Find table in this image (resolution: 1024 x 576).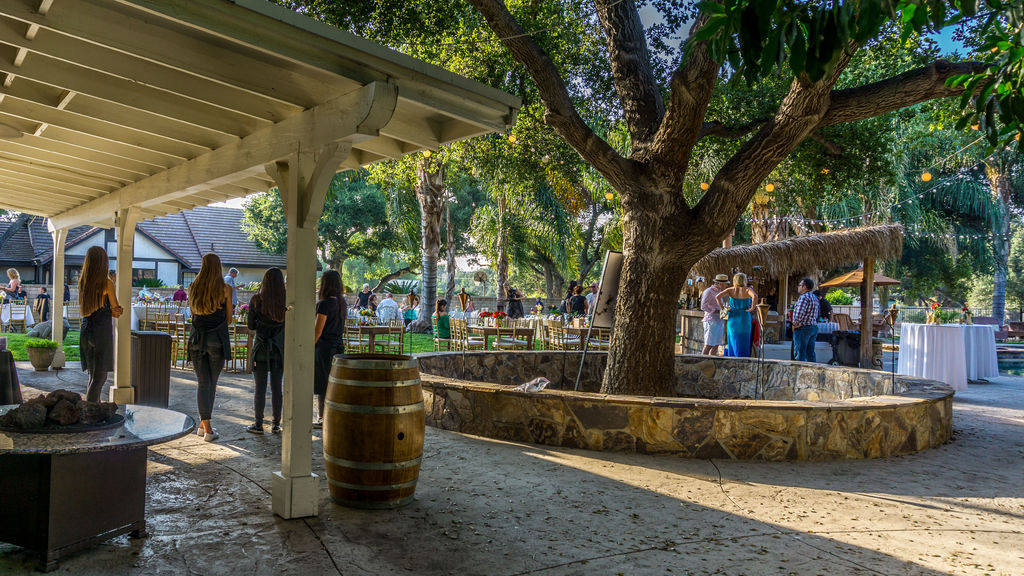
[130, 295, 190, 333].
